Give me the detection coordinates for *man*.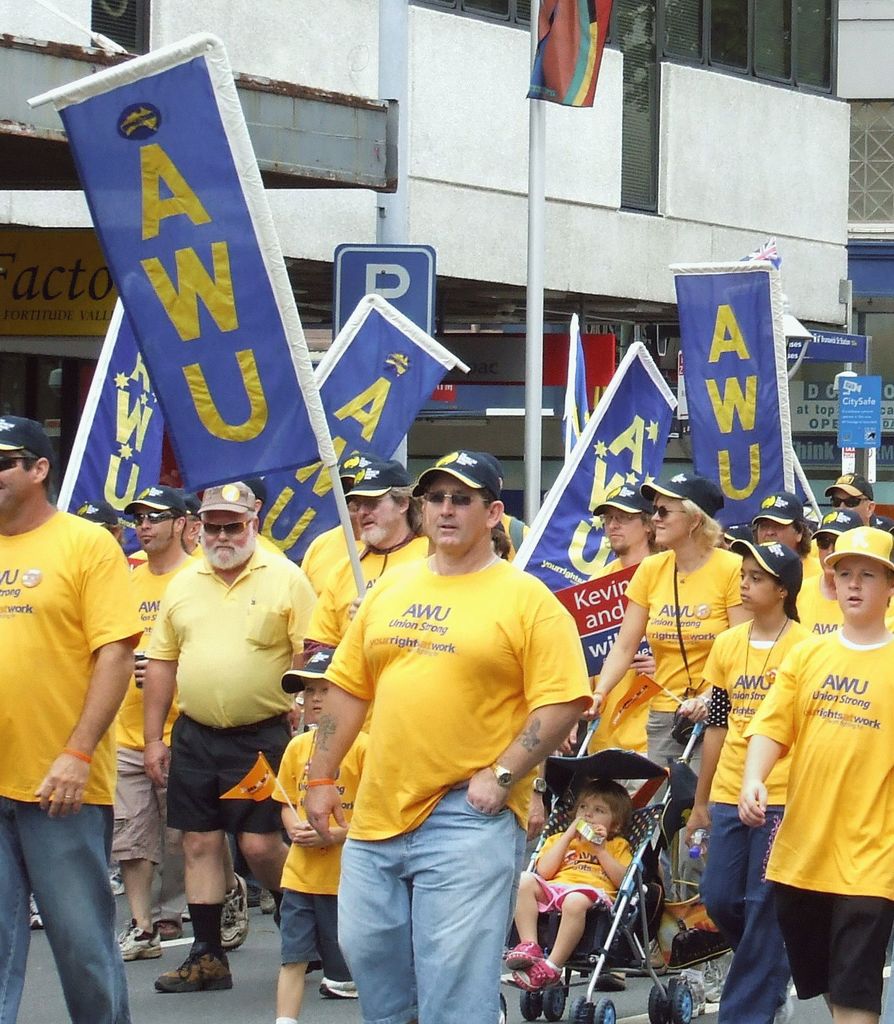
bbox=(174, 499, 202, 563).
